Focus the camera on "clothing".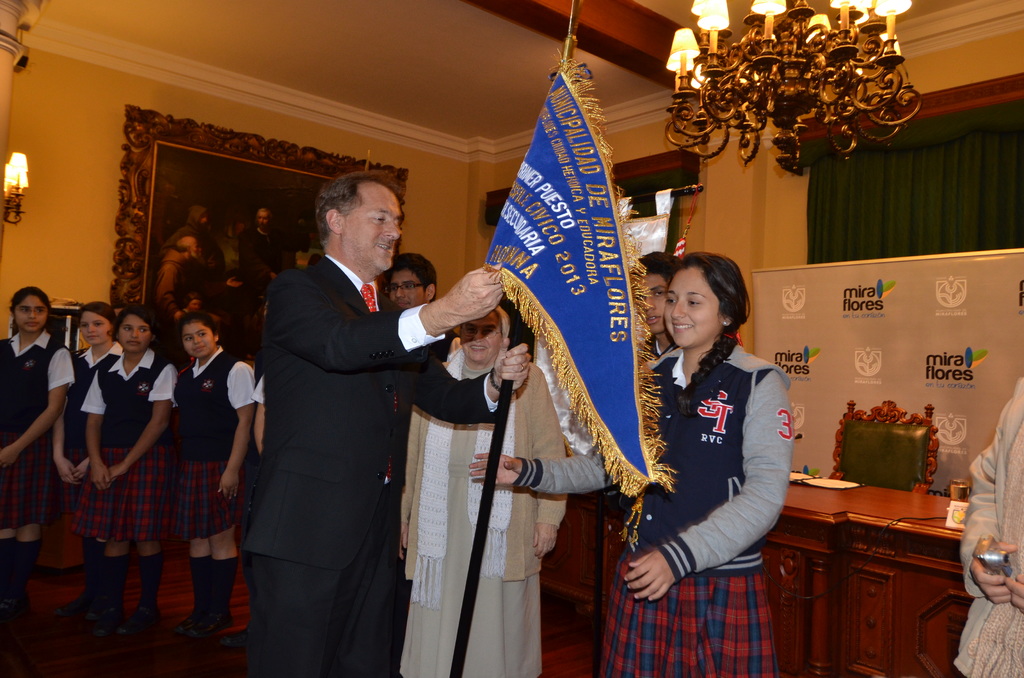
Focus region: bbox=(171, 346, 255, 533).
